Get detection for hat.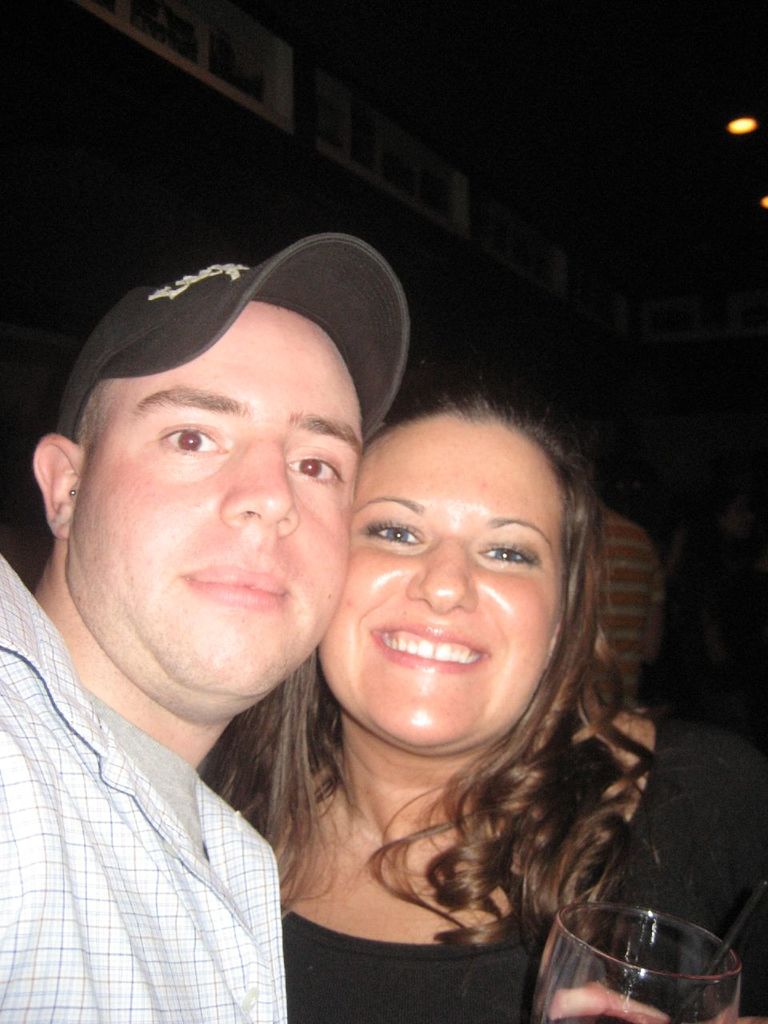
Detection: 53/230/410/446.
